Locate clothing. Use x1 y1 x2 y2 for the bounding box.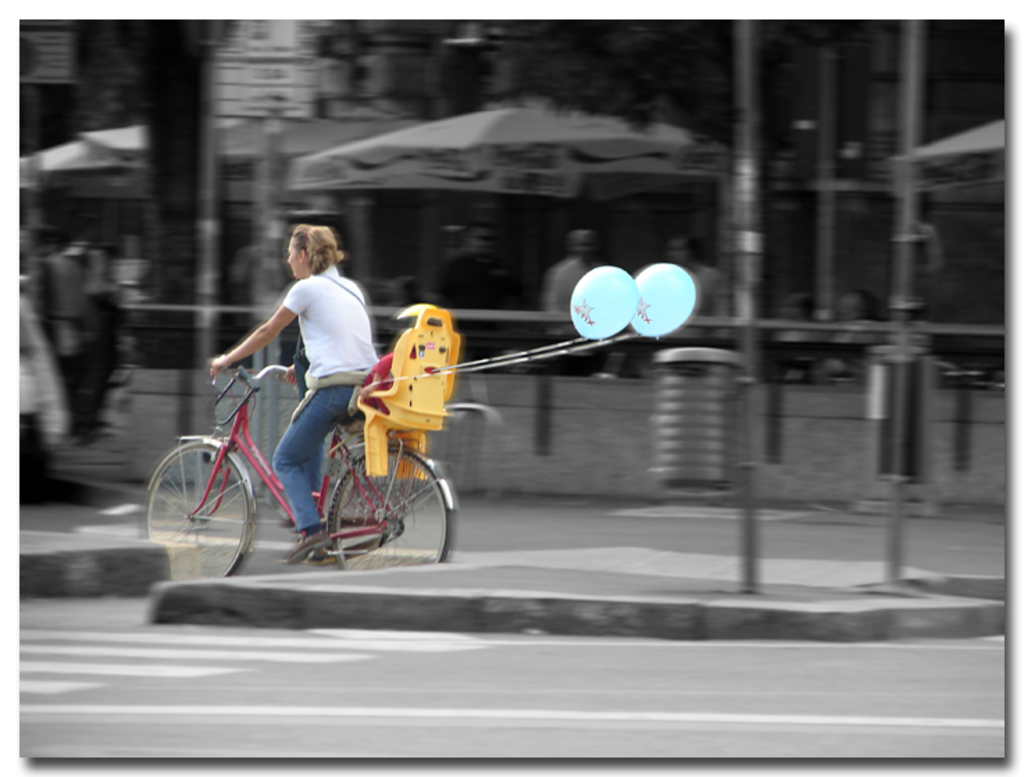
257 265 404 549.
